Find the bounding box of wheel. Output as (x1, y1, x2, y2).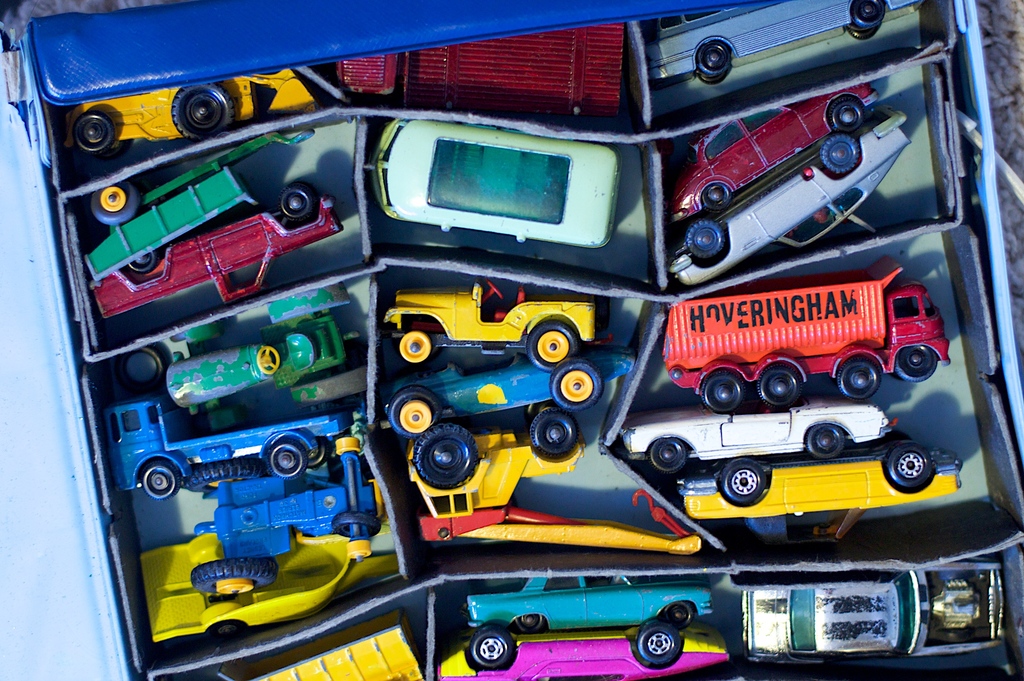
(130, 251, 155, 275).
